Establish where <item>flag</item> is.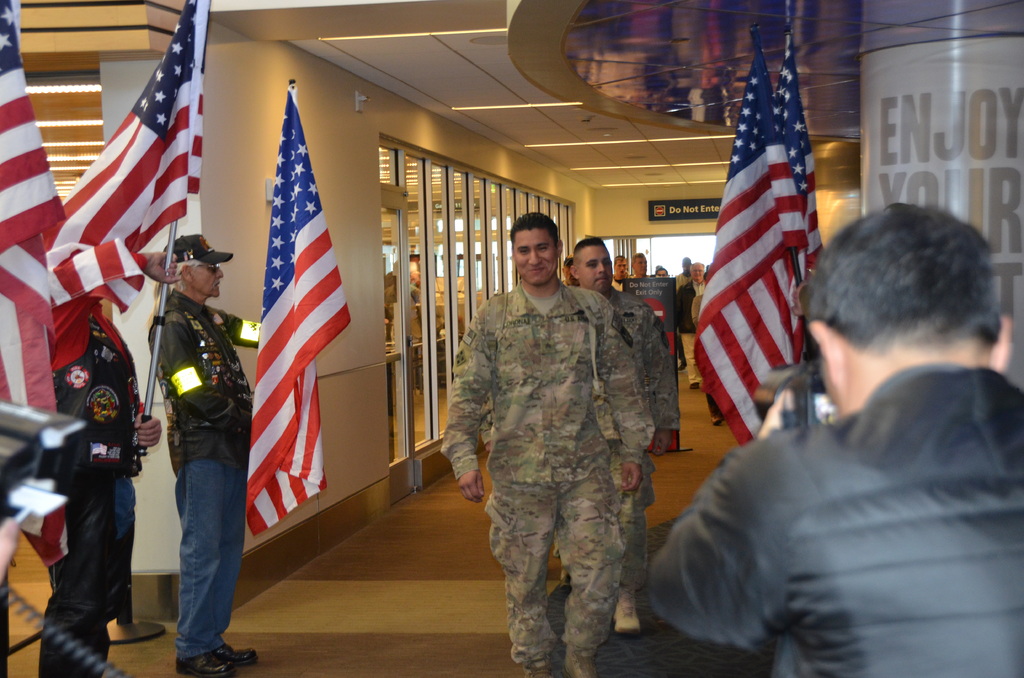
Established at BBox(56, 0, 212, 316).
